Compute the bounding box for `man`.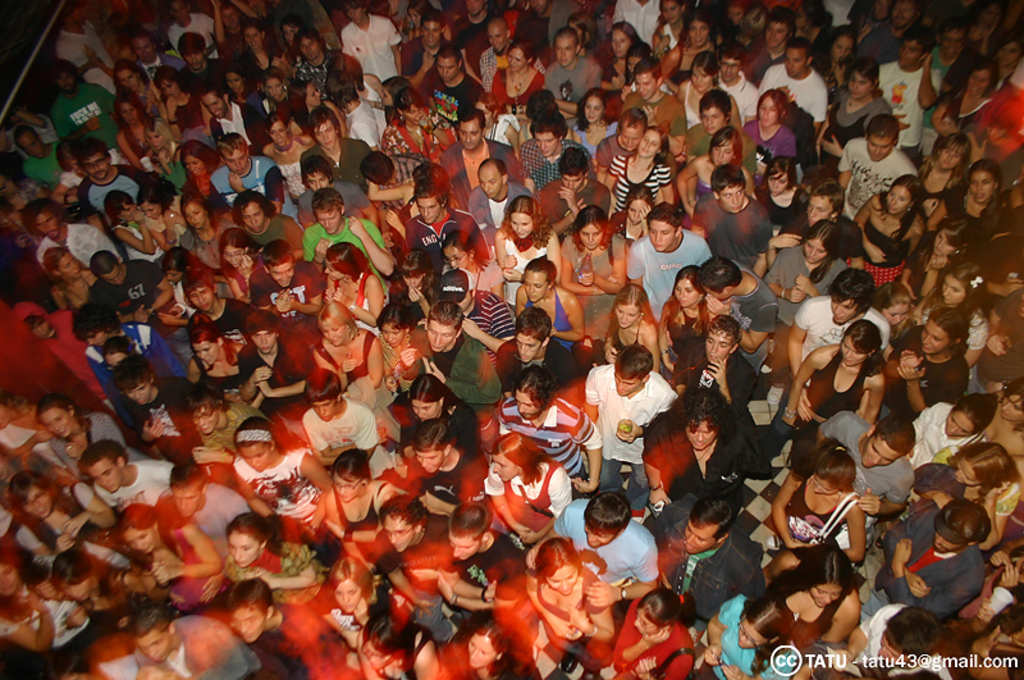
left=681, top=86, right=756, bottom=173.
